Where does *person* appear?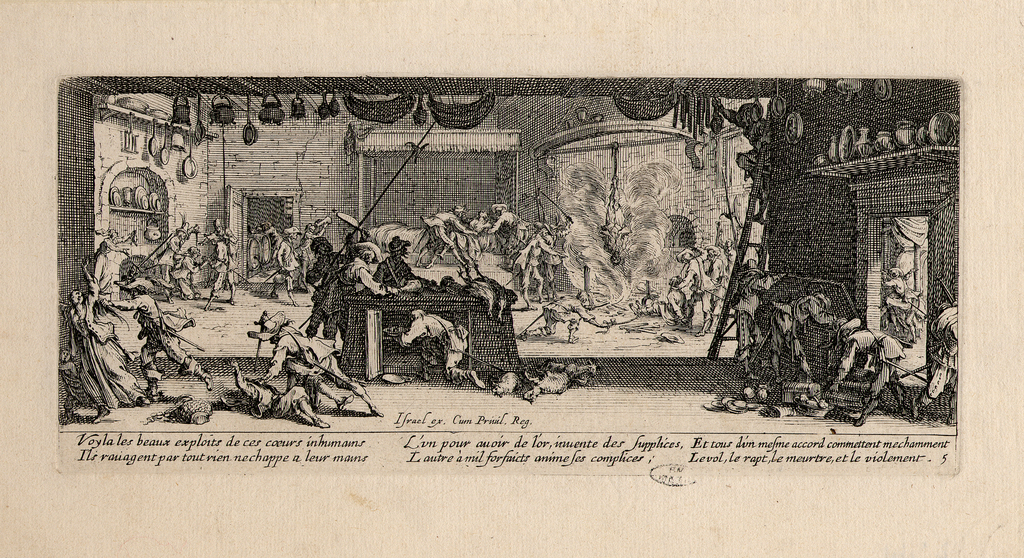
Appears at bbox(67, 284, 150, 425).
